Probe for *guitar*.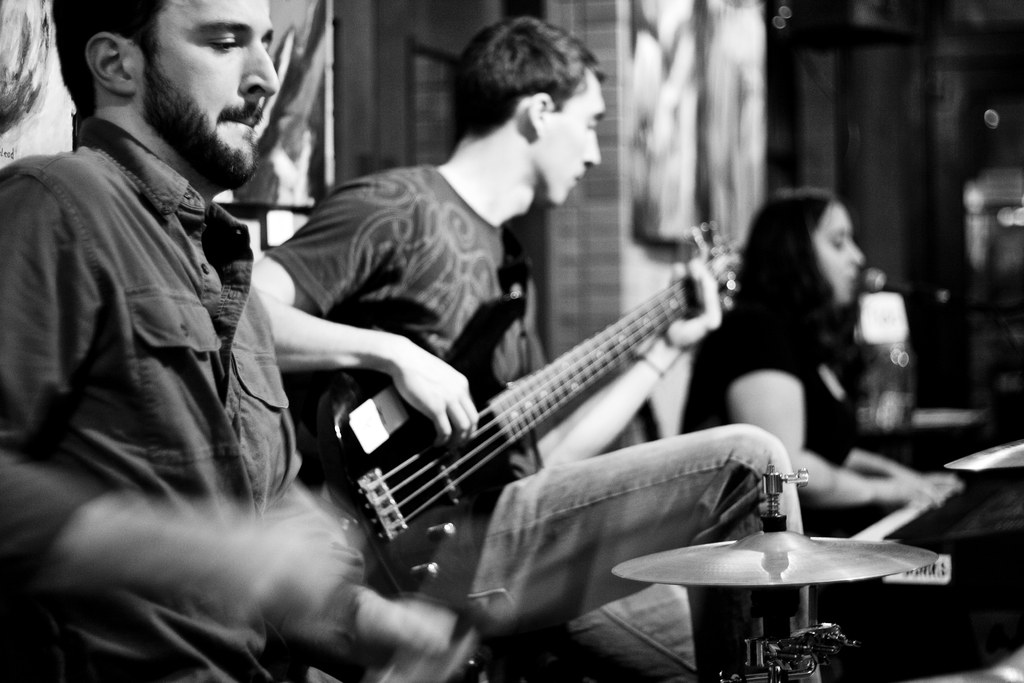
Probe result: (left=285, top=220, right=758, bottom=593).
